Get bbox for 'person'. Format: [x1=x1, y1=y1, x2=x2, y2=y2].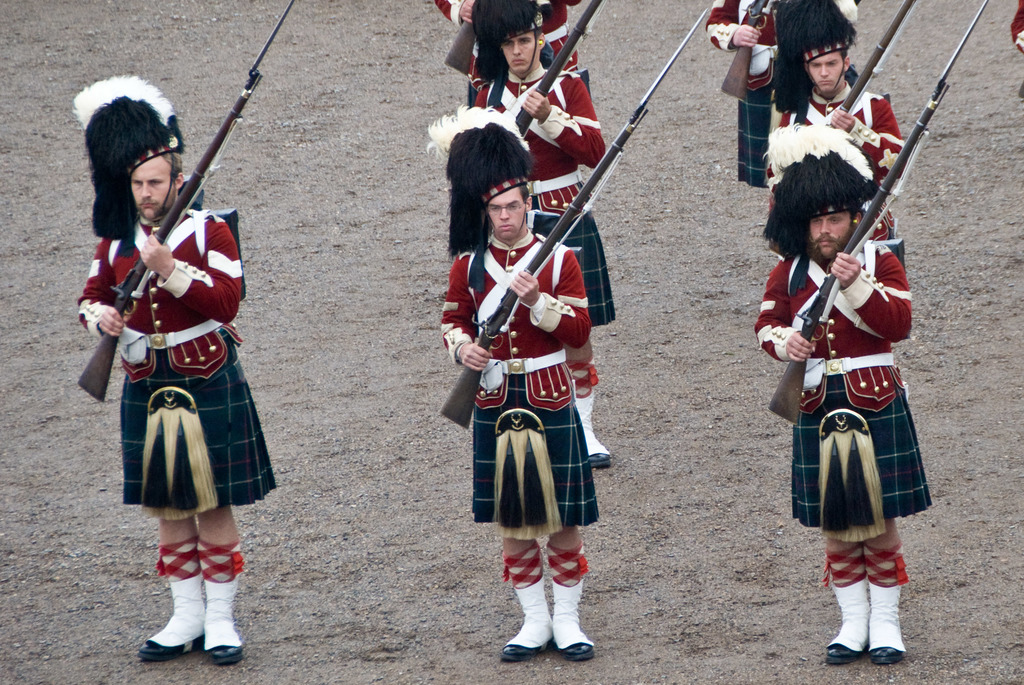
[x1=474, y1=0, x2=618, y2=473].
